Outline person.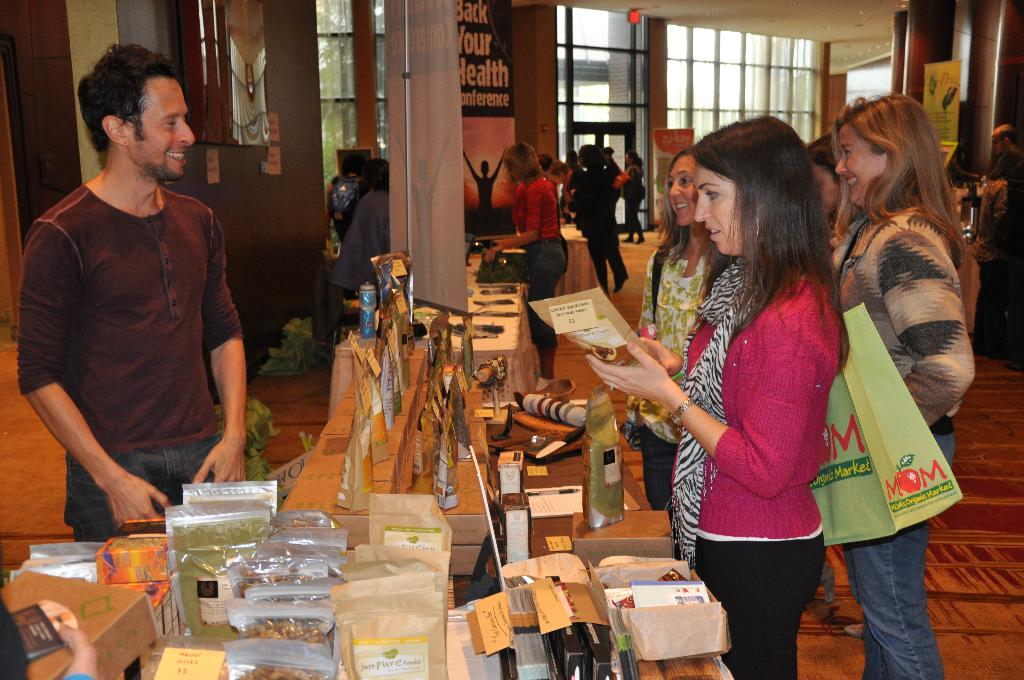
Outline: [981,122,1023,369].
